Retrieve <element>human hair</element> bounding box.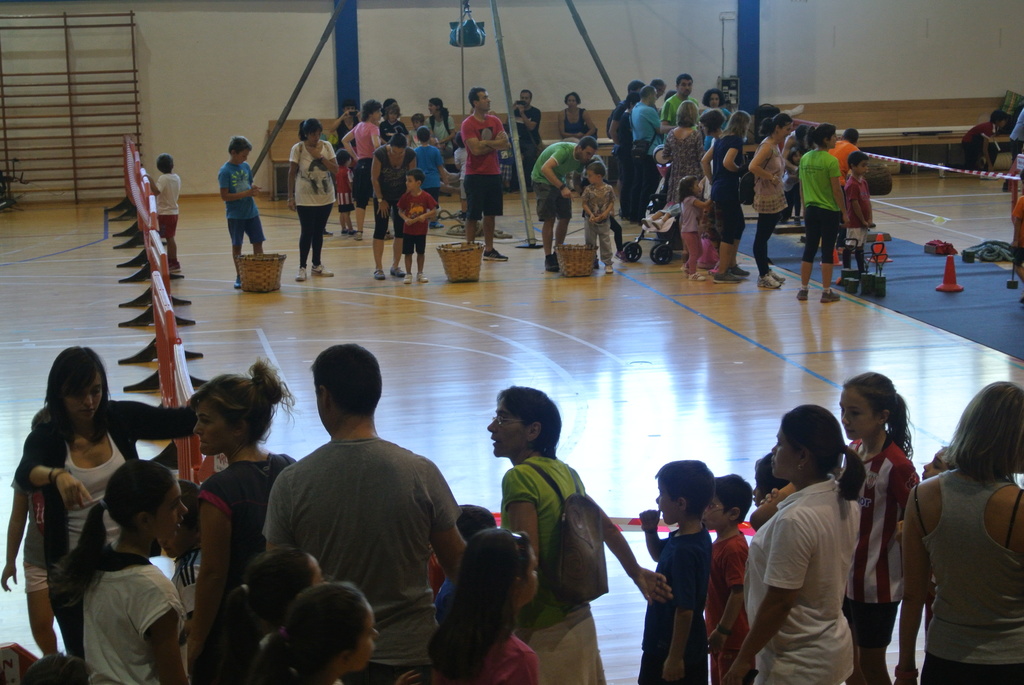
Bounding box: {"x1": 360, "y1": 100, "x2": 381, "y2": 122}.
